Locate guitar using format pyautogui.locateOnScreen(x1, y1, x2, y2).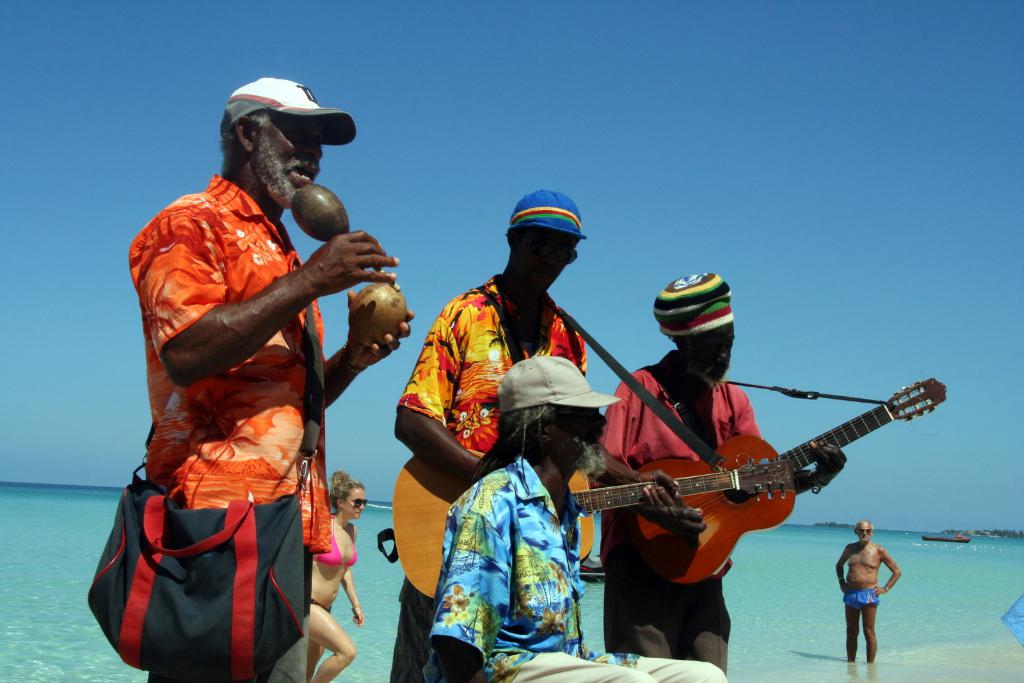
pyautogui.locateOnScreen(623, 376, 948, 586).
